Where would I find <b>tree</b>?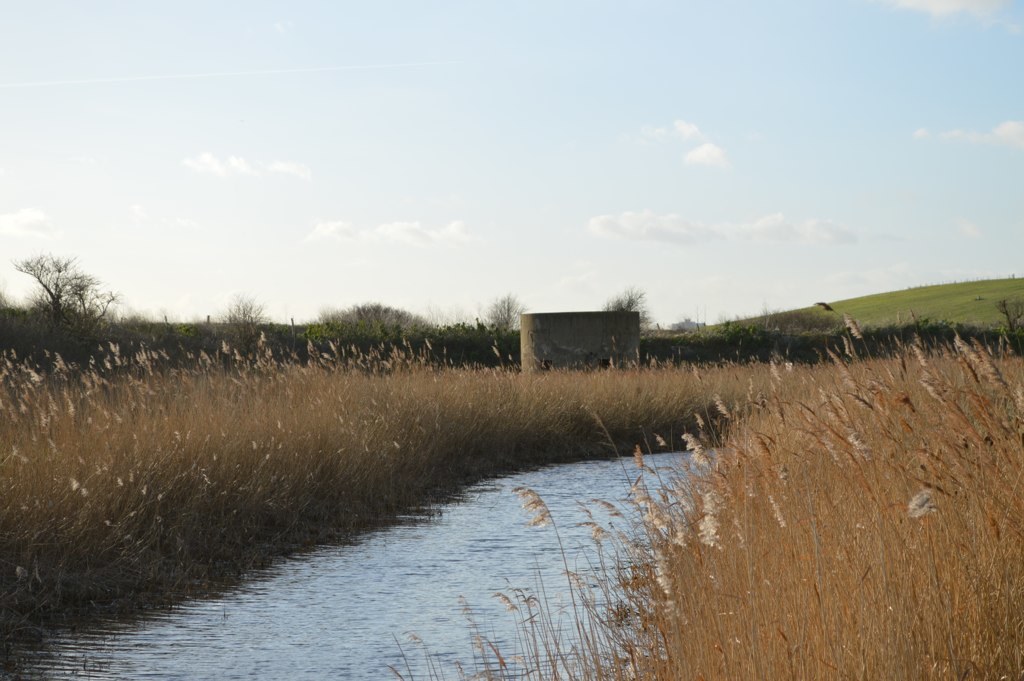
At (left=478, top=290, right=534, bottom=340).
